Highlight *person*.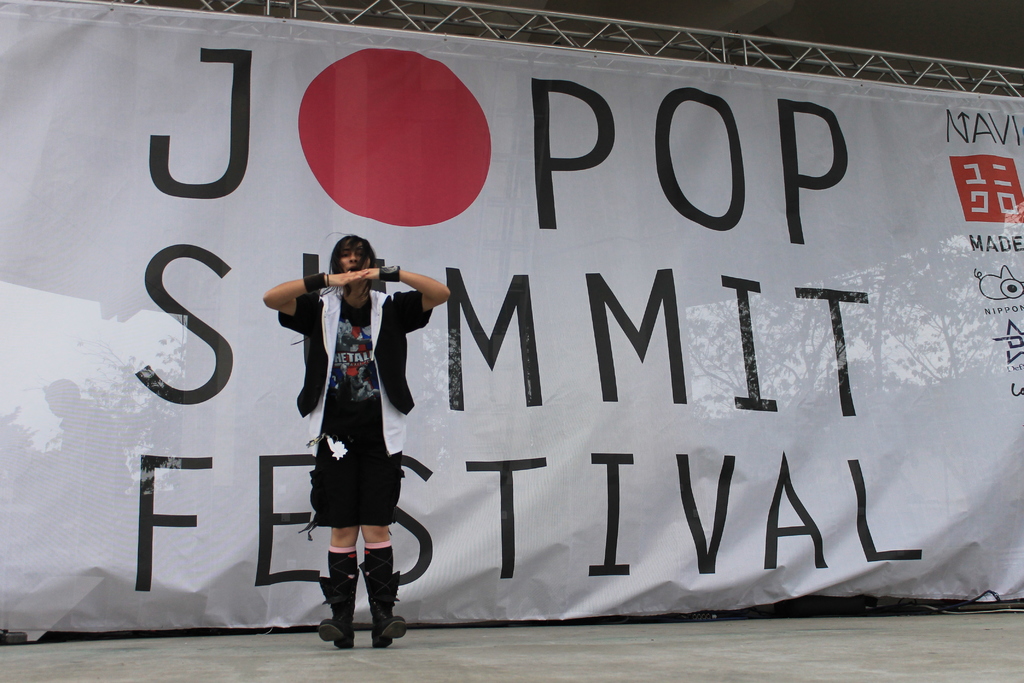
Highlighted region: (x1=275, y1=211, x2=422, y2=661).
